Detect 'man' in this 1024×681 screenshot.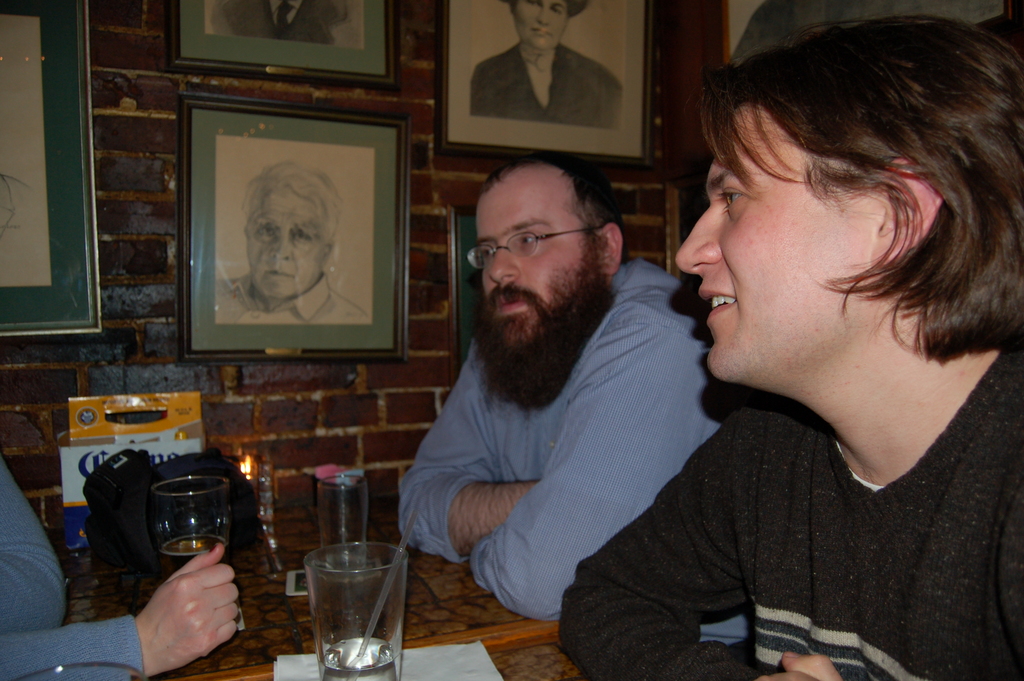
Detection: <bbox>557, 12, 1023, 680</bbox>.
